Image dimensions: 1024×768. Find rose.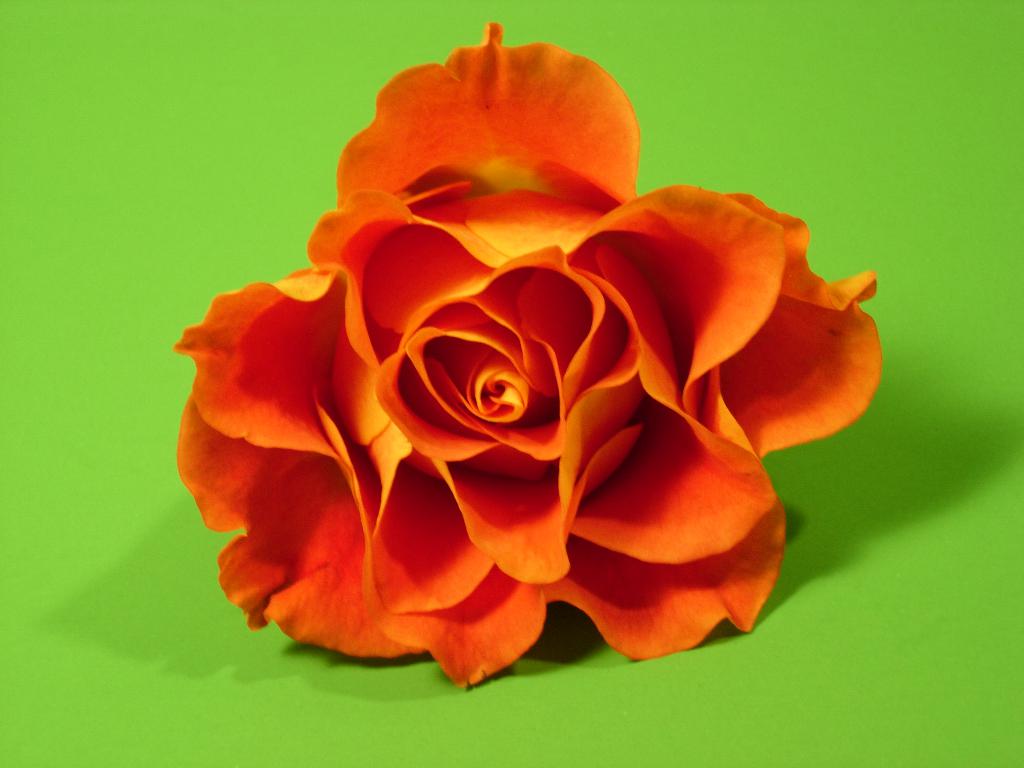
{"x1": 175, "y1": 20, "x2": 884, "y2": 686}.
